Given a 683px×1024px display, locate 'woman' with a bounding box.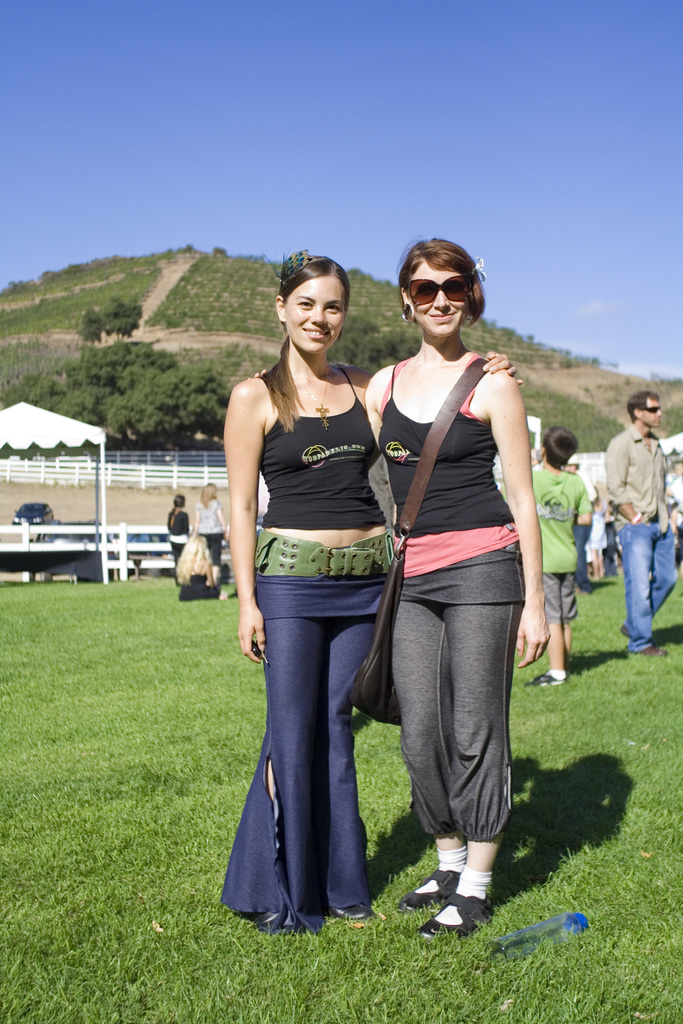
Located: <bbox>197, 481, 227, 600</bbox>.
